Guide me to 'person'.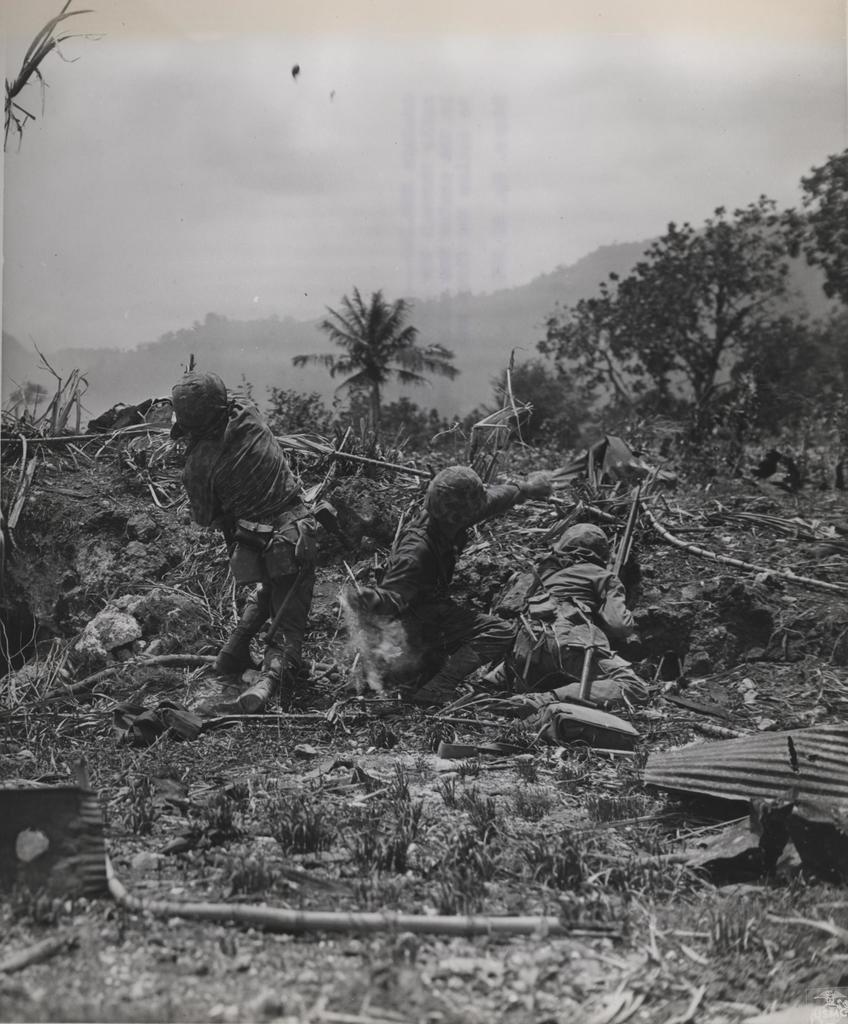
Guidance: l=339, t=462, r=550, b=702.
